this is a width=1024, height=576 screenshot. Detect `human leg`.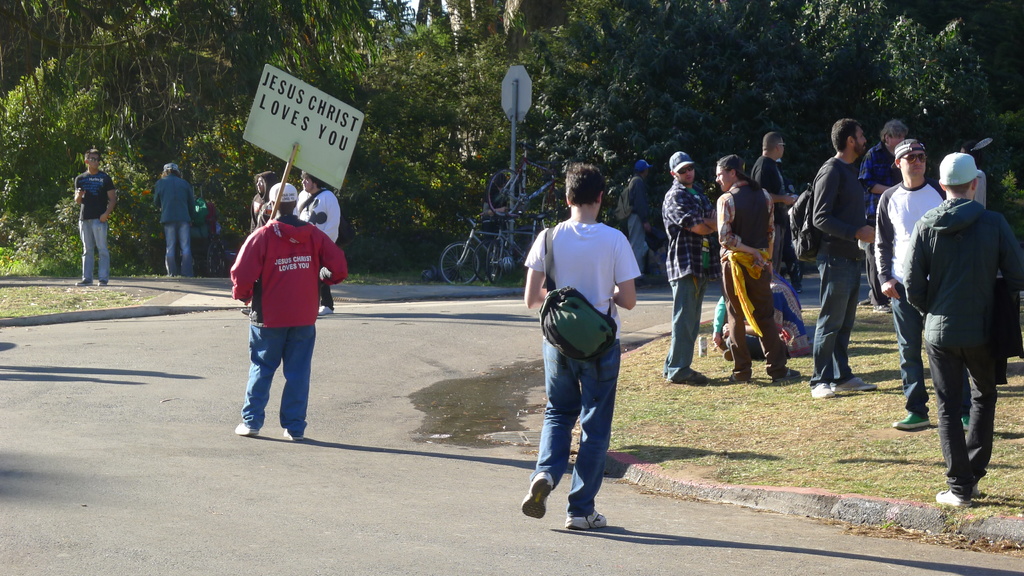
177,225,192,275.
